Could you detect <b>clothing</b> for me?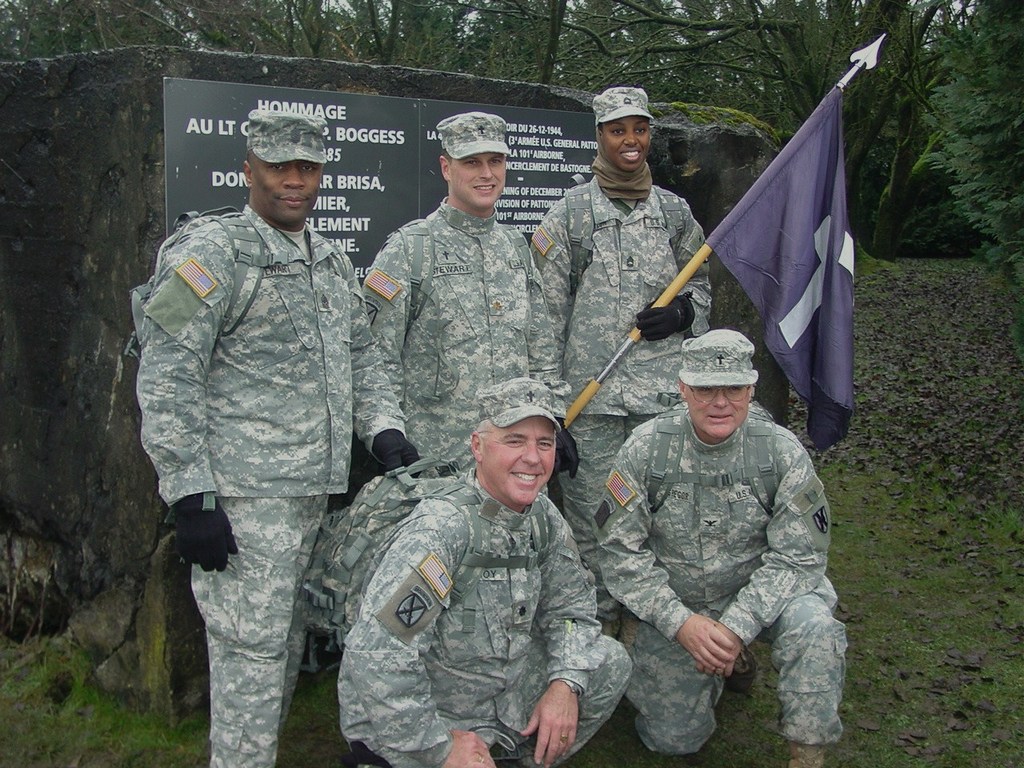
Detection result: <bbox>675, 326, 759, 390</bbox>.
